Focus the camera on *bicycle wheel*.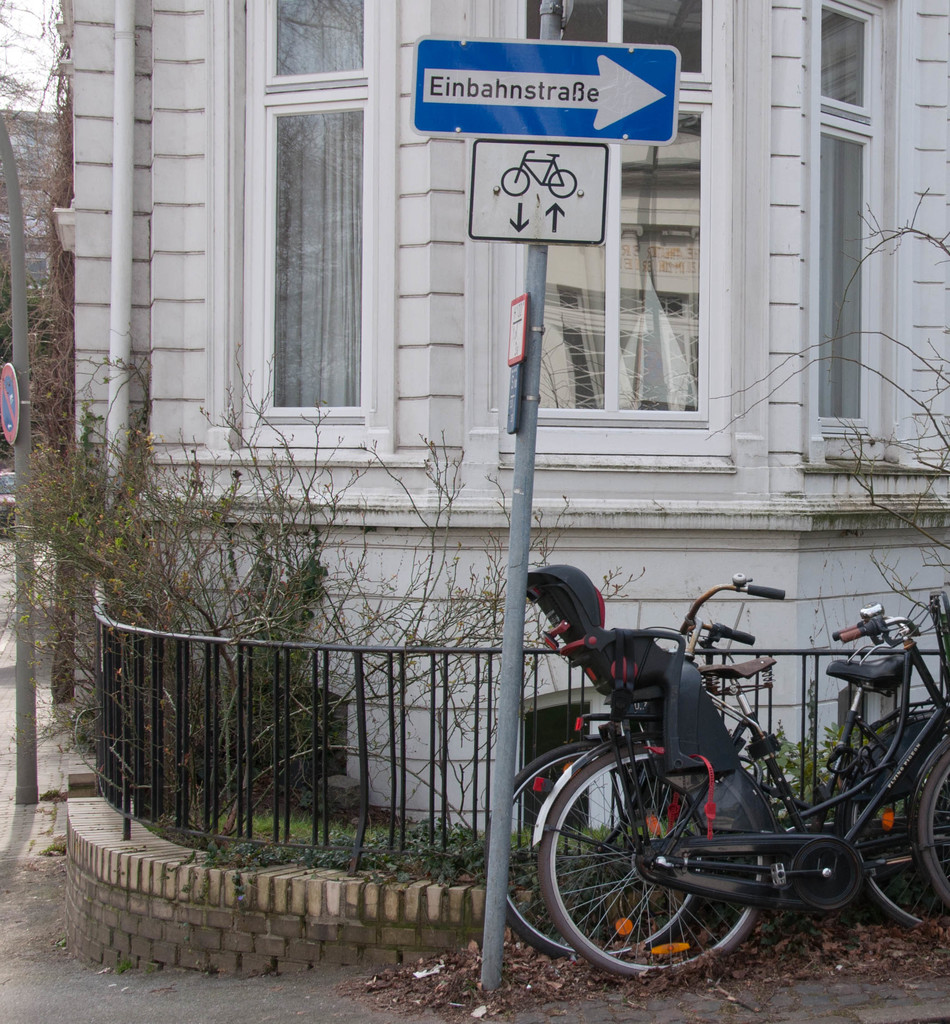
Focus region: box=[848, 719, 949, 927].
